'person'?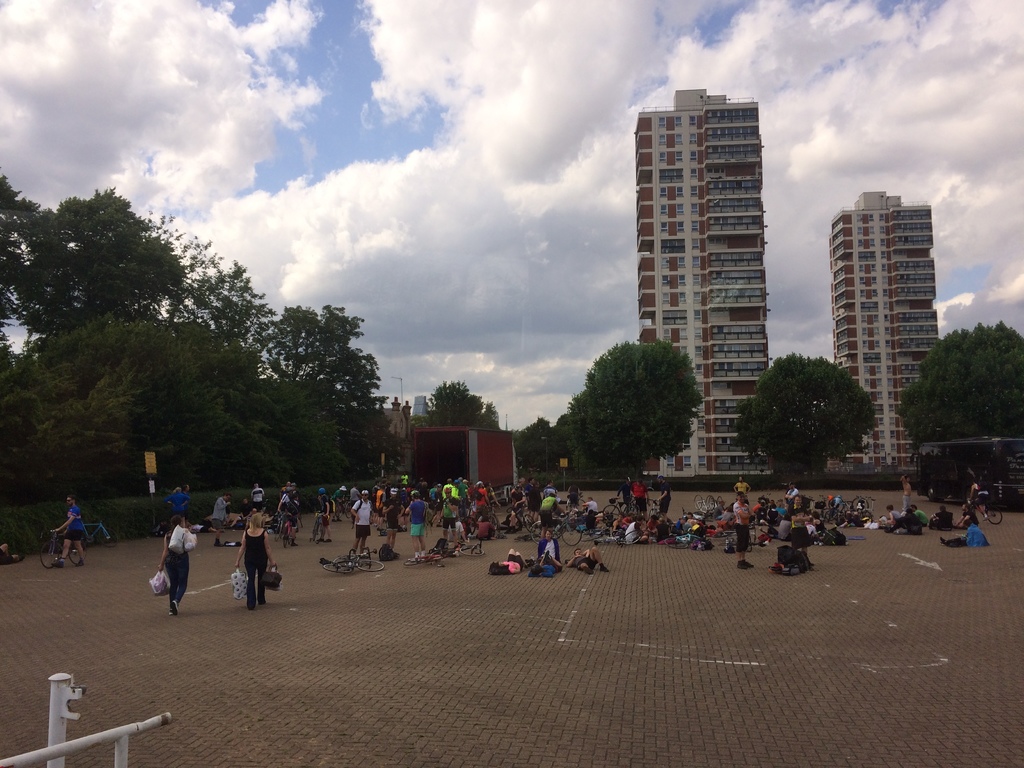
rect(305, 483, 335, 541)
